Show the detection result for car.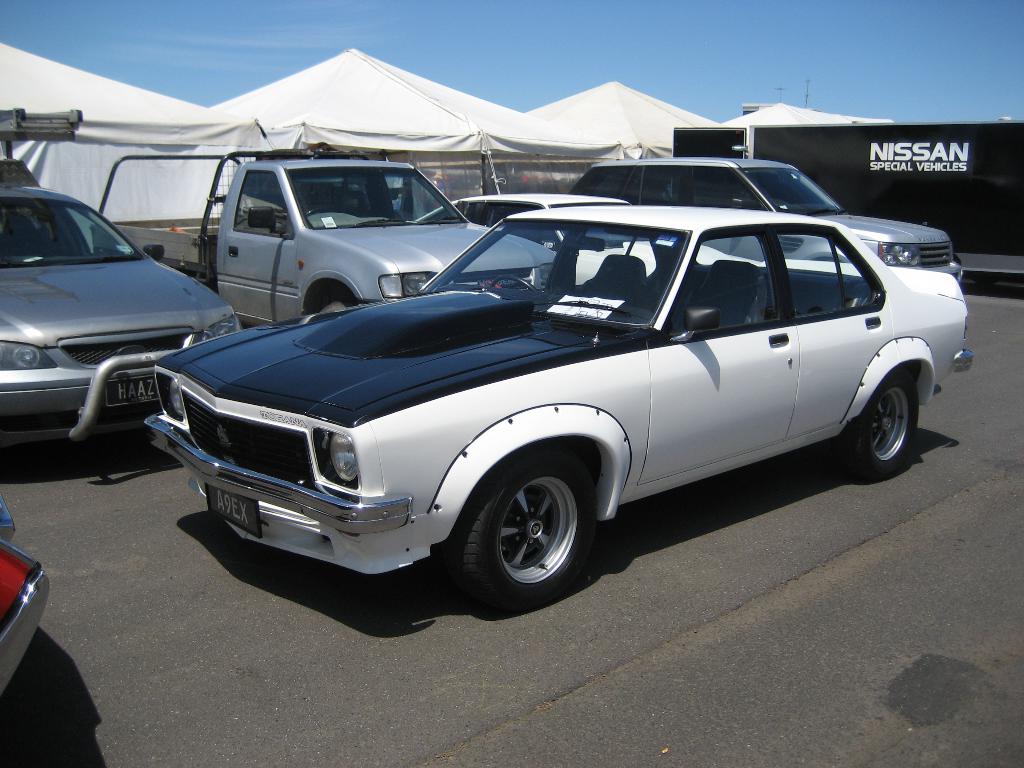
pyautogui.locateOnScreen(0, 181, 243, 444).
